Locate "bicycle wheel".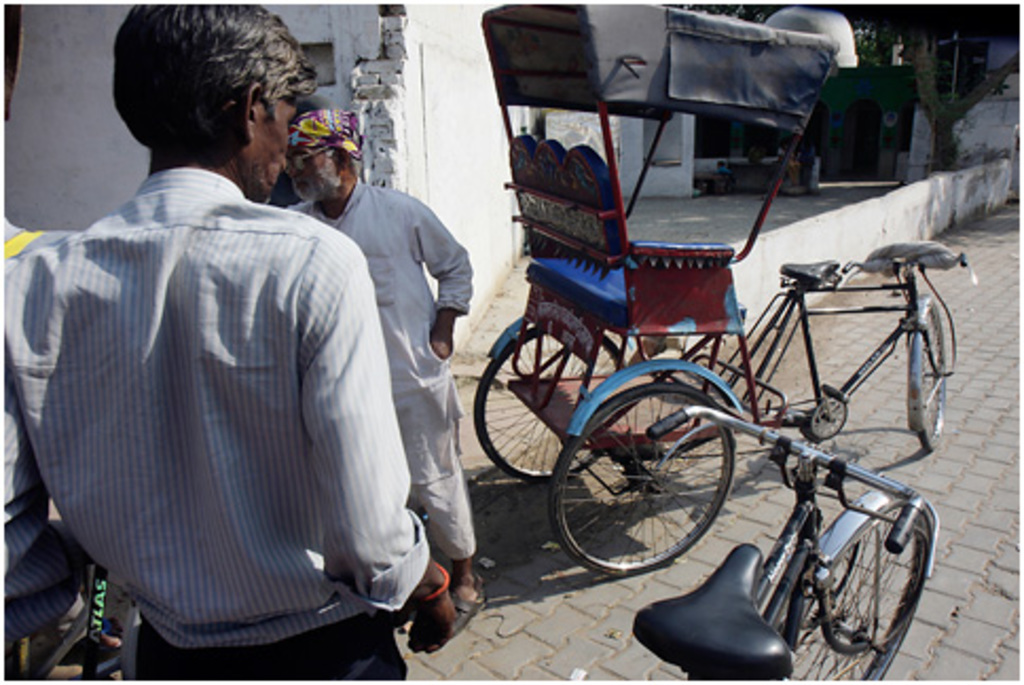
Bounding box: [x1=912, y1=302, x2=946, y2=452].
